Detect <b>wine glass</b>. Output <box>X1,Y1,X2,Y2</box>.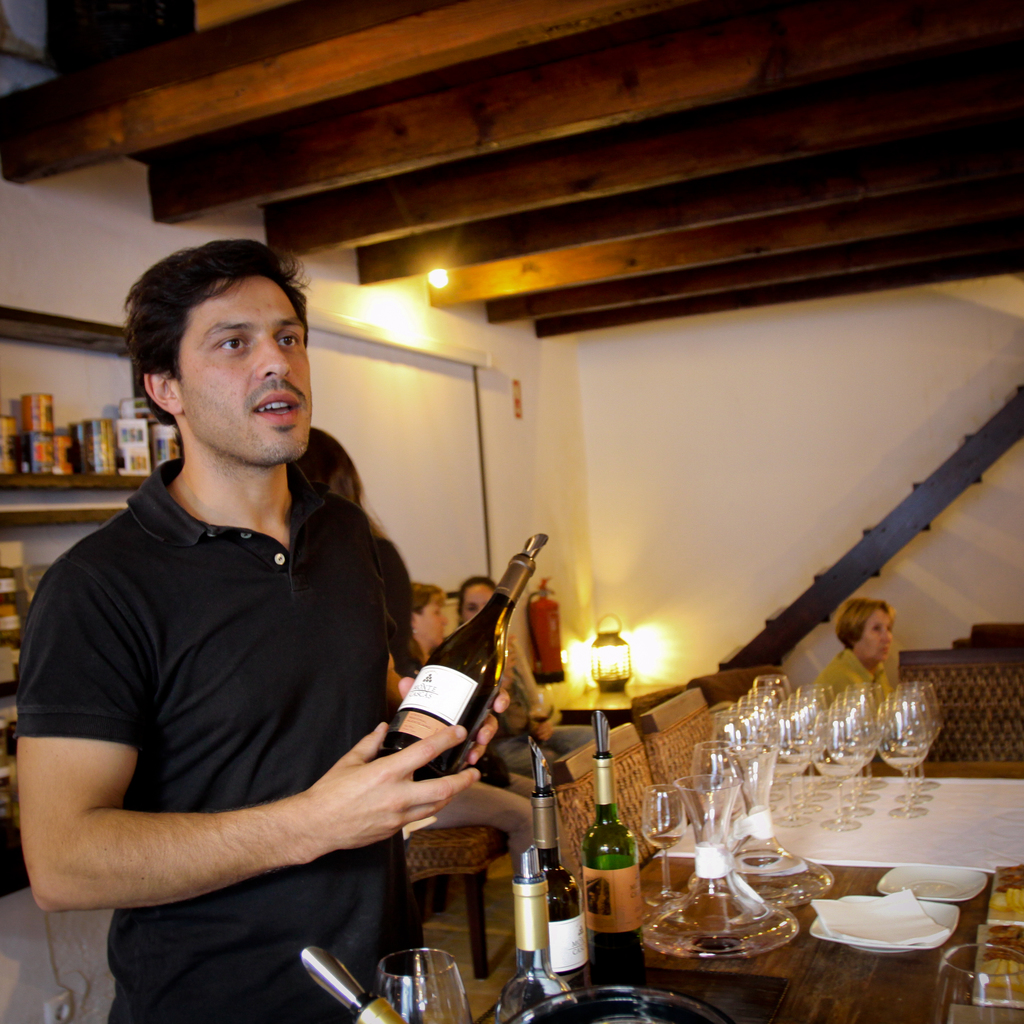
<box>381,948,466,1023</box>.
